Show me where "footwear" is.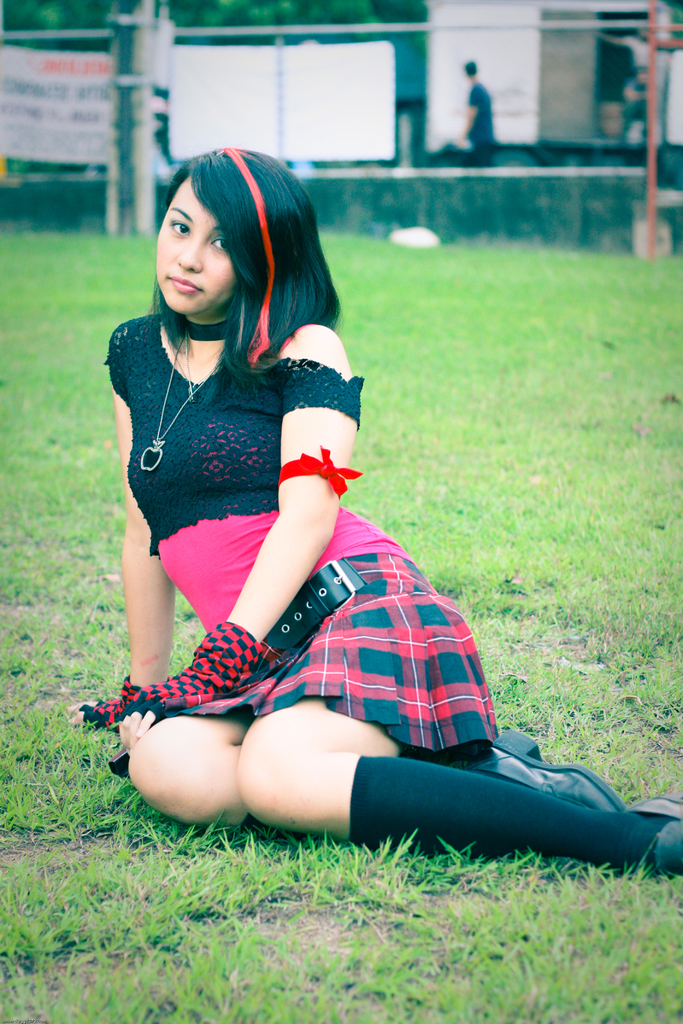
"footwear" is at crop(430, 721, 625, 817).
